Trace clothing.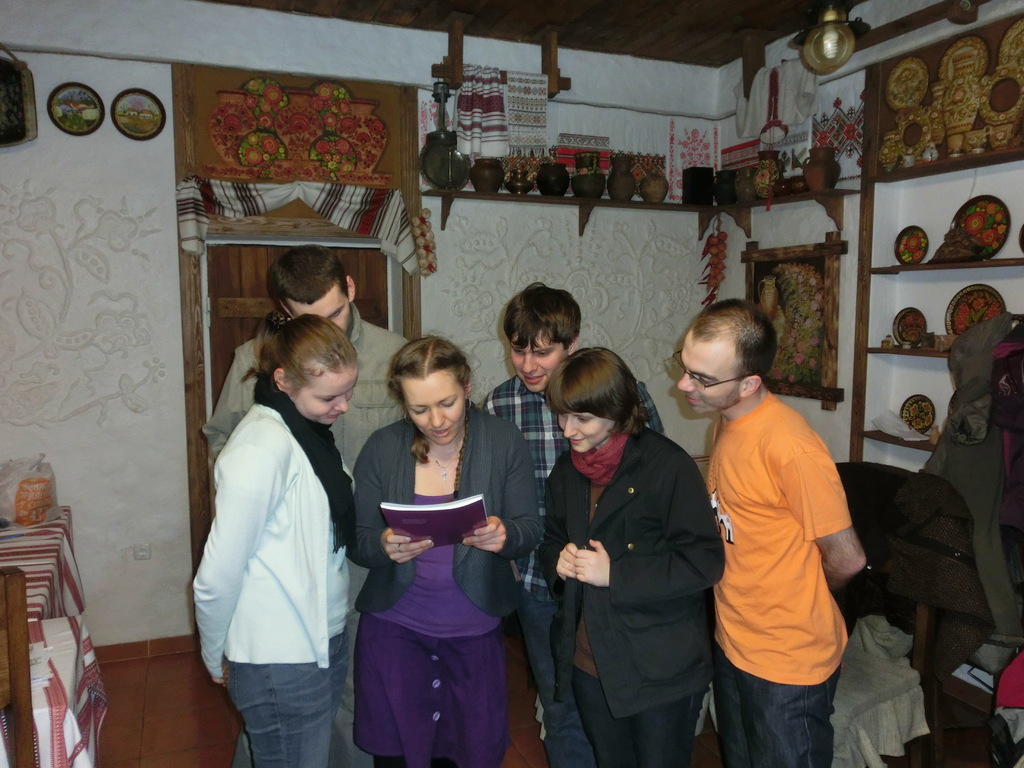
Traced to 187:351:354:751.
